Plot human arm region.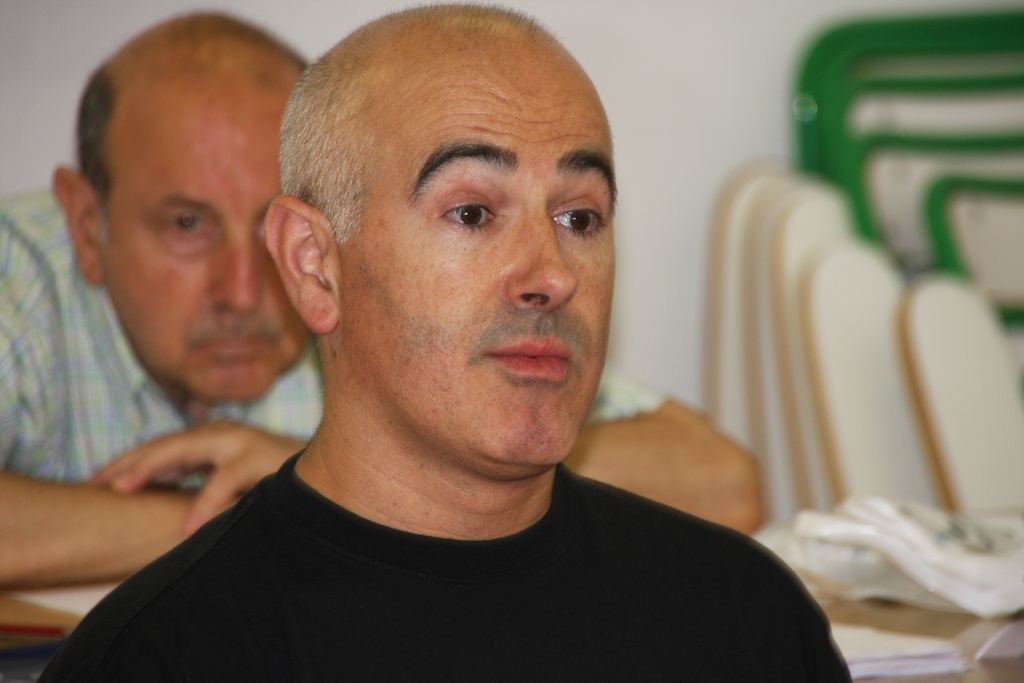
Plotted at bbox=[81, 418, 823, 533].
